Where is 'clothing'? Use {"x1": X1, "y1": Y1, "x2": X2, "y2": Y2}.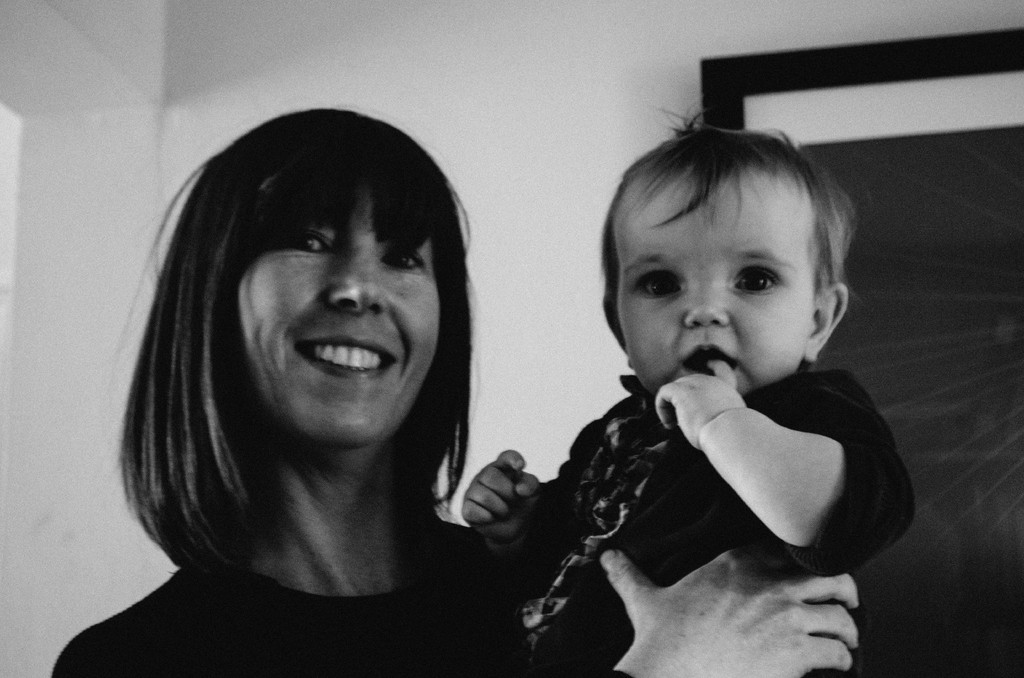
{"x1": 483, "y1": 376, "x2": 917, "y2": 677}.
